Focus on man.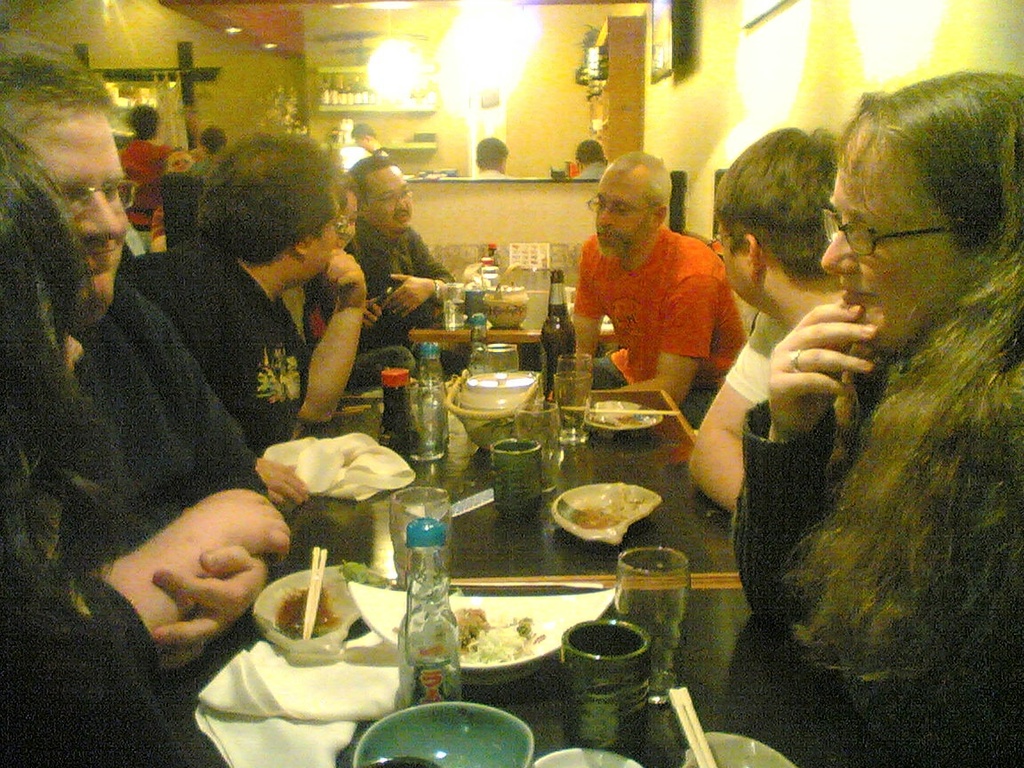
Focused at rect(683, 125, 846, 527).
